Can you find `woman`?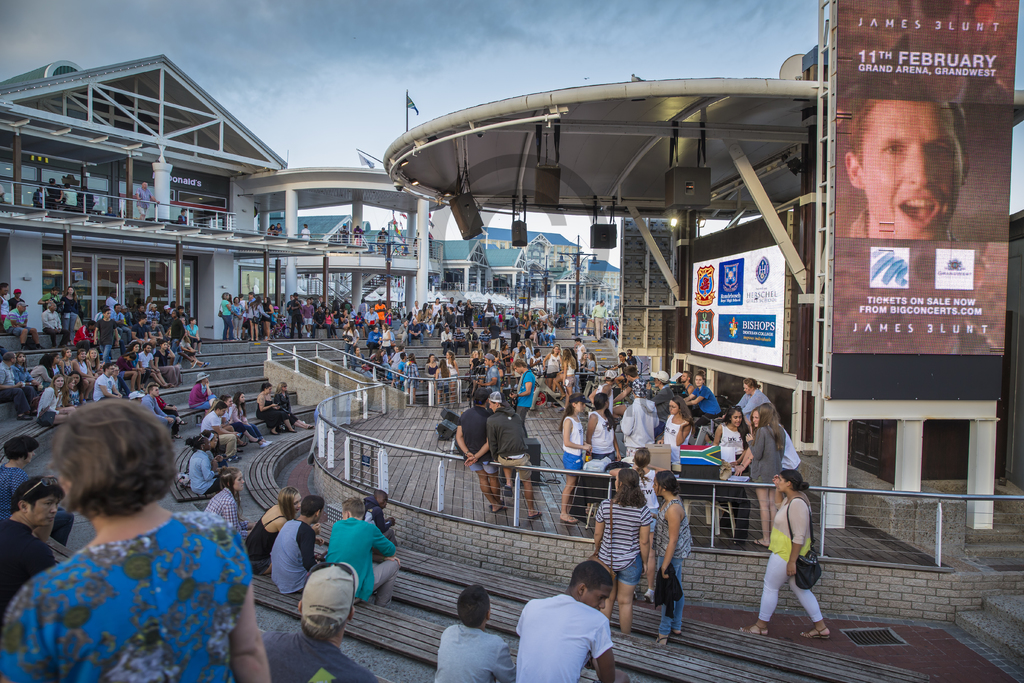
Yes, bounding box: region(218, 290, 235, 338).
